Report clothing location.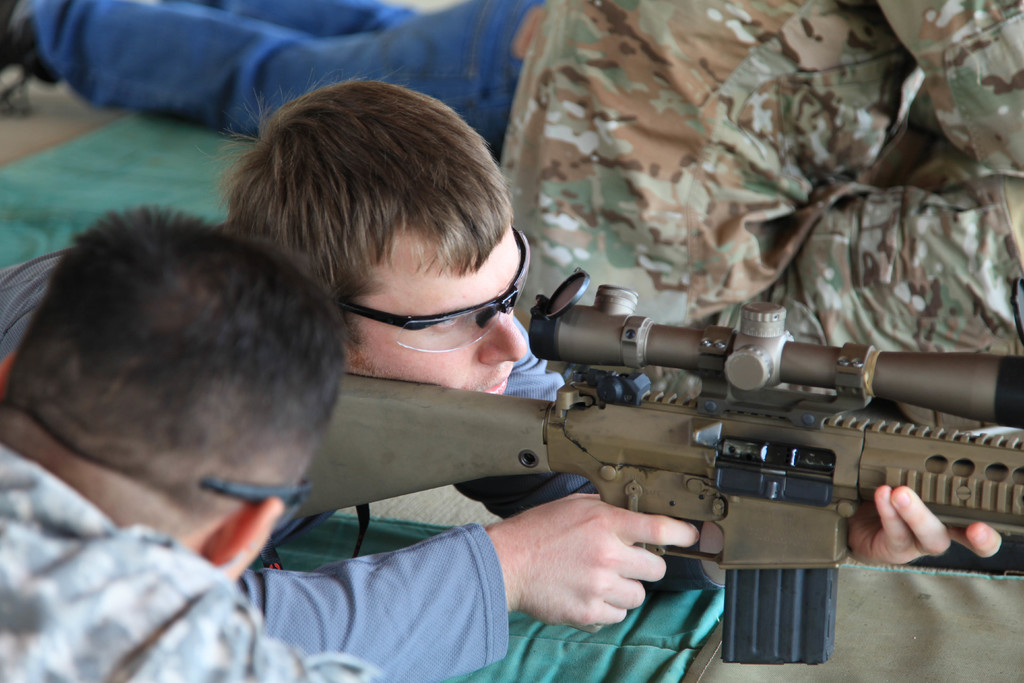
Report: Rect(31, 0, 1023, 396).
